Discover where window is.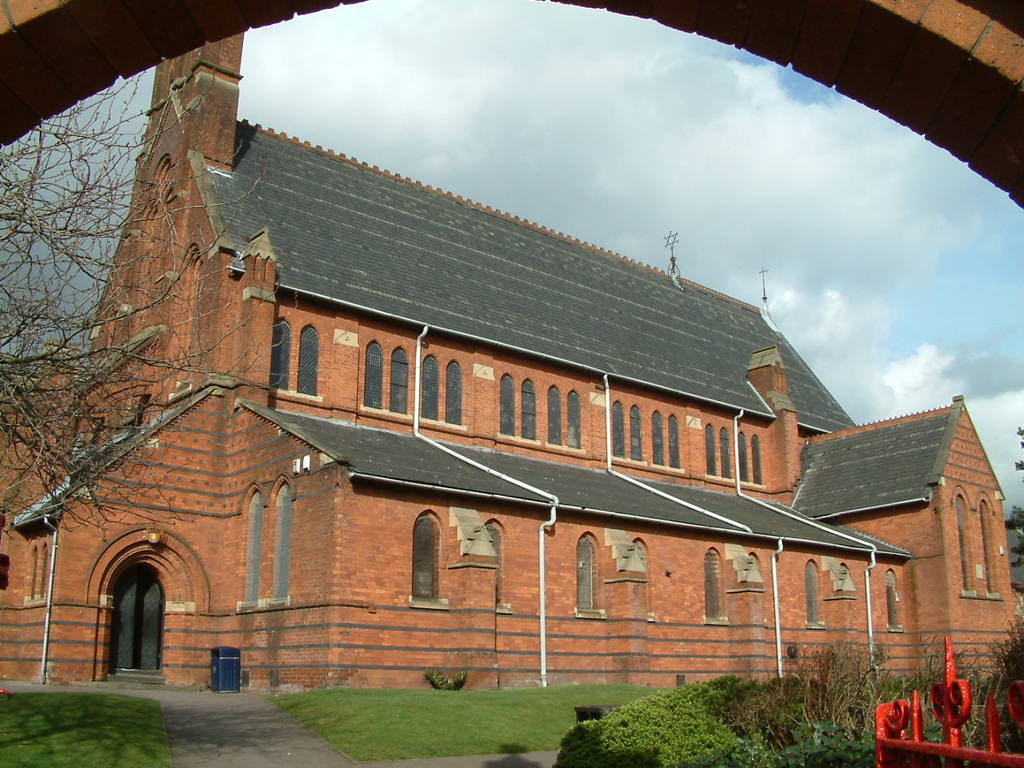
Discovered at crop(366, 342, 383, 406).
